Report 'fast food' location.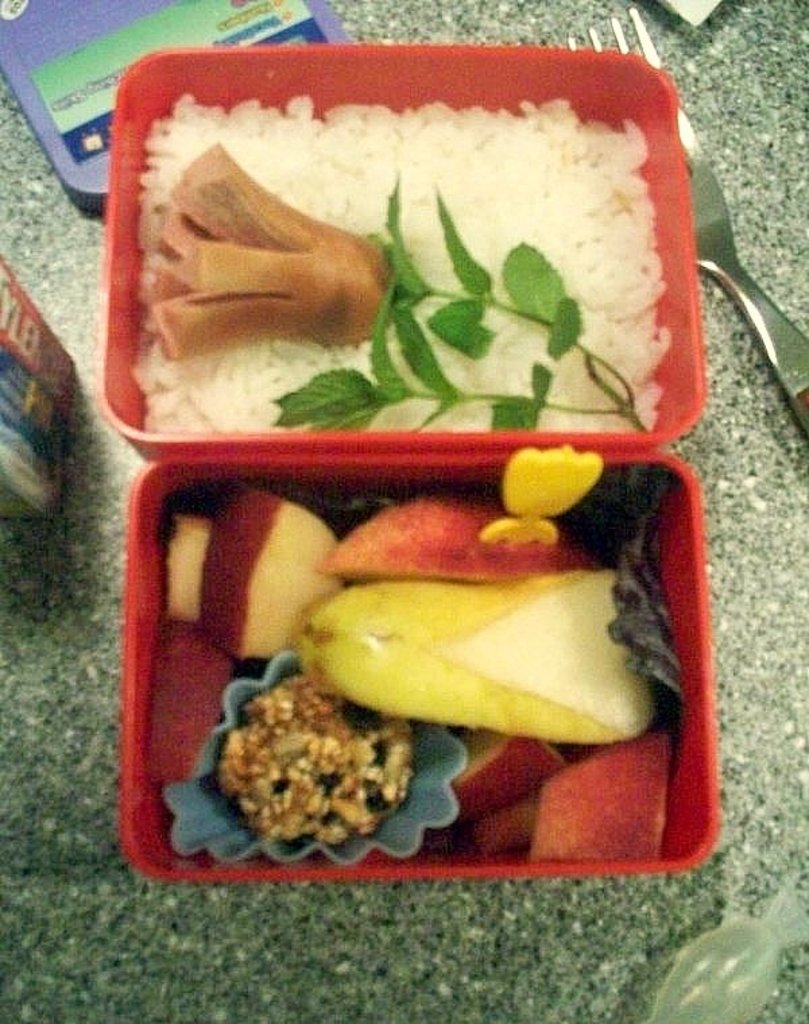
Report: 270 183 647 432.
